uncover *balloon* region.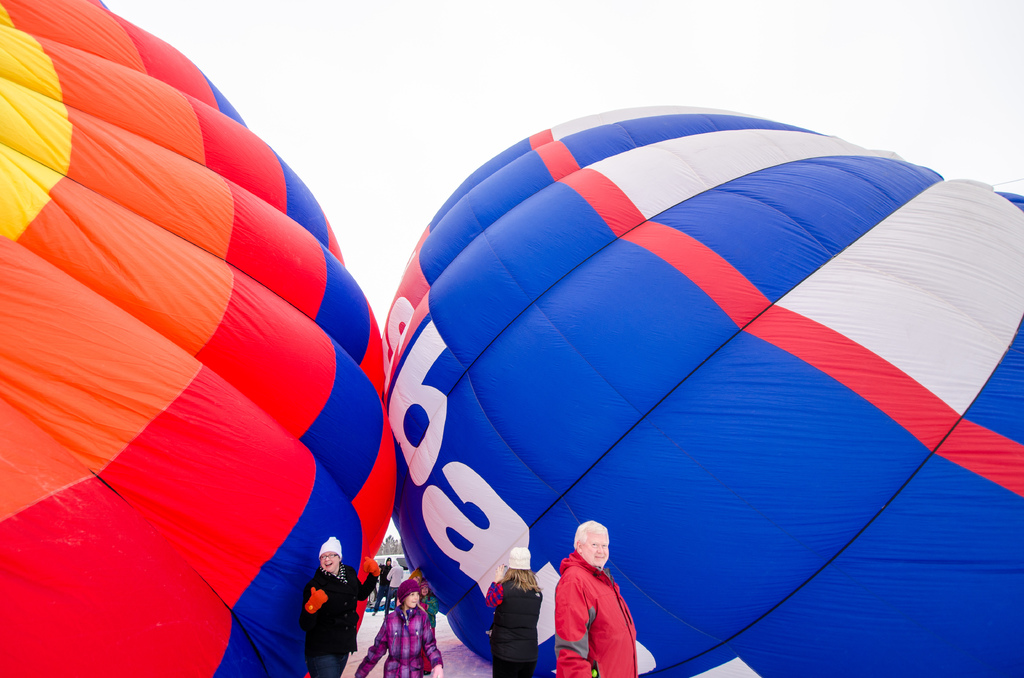
Uncovered: box=[0, 0, 400, 677].
